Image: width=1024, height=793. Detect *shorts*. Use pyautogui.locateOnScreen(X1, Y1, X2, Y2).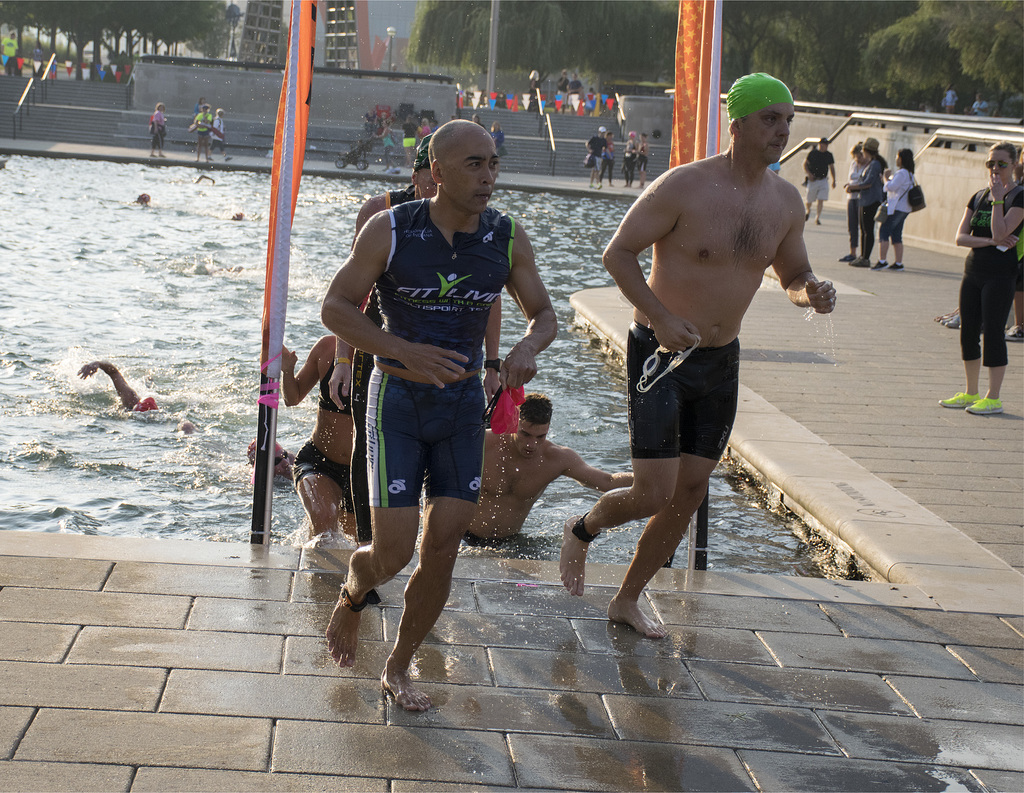
pyautogui.locateOnScreen(291, 445, 357, 511).
